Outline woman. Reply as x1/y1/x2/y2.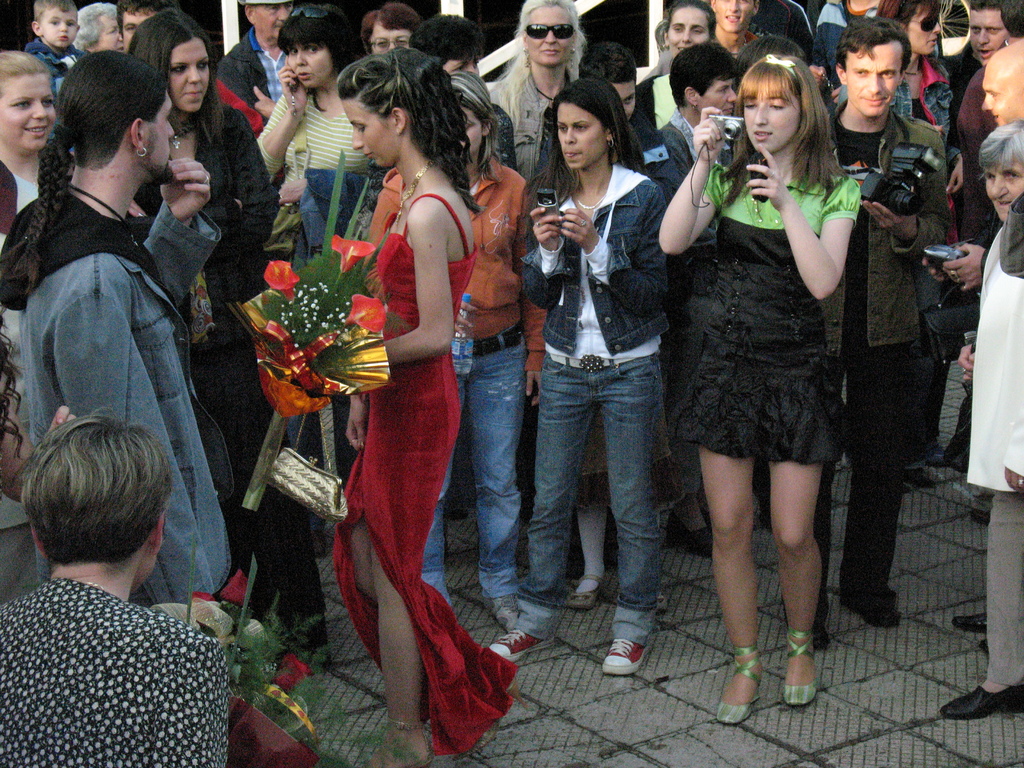
257/49/529/767.
